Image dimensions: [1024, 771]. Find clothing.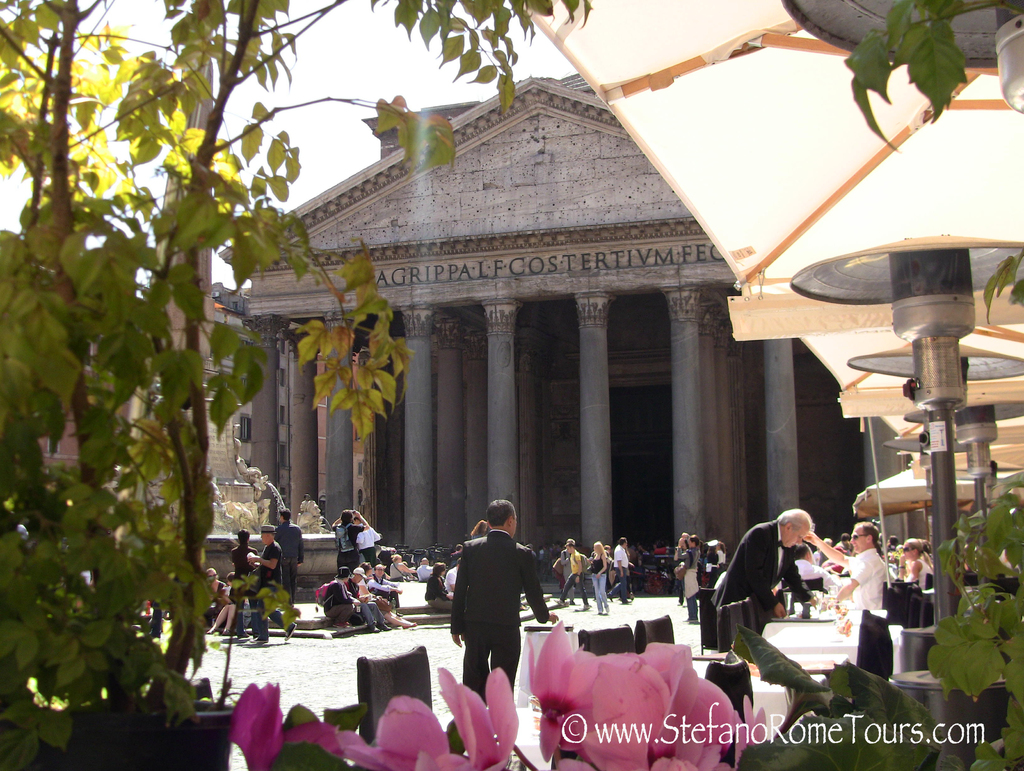
left=252, top=540, right=286, bottom=643.
